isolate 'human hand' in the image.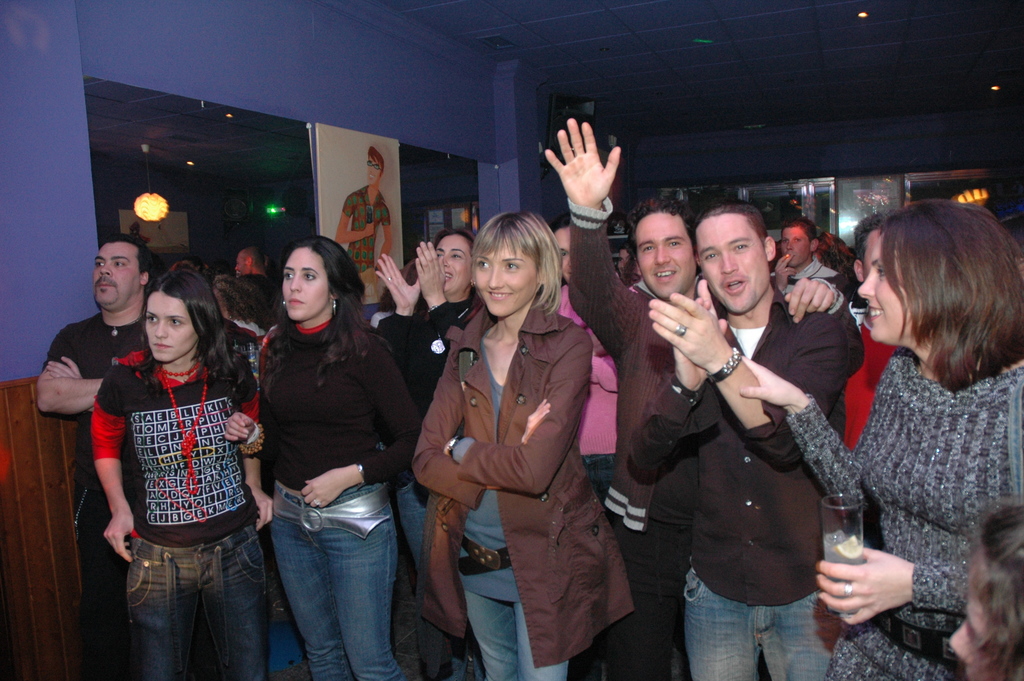
Isolated region: (374,252,420,311).
